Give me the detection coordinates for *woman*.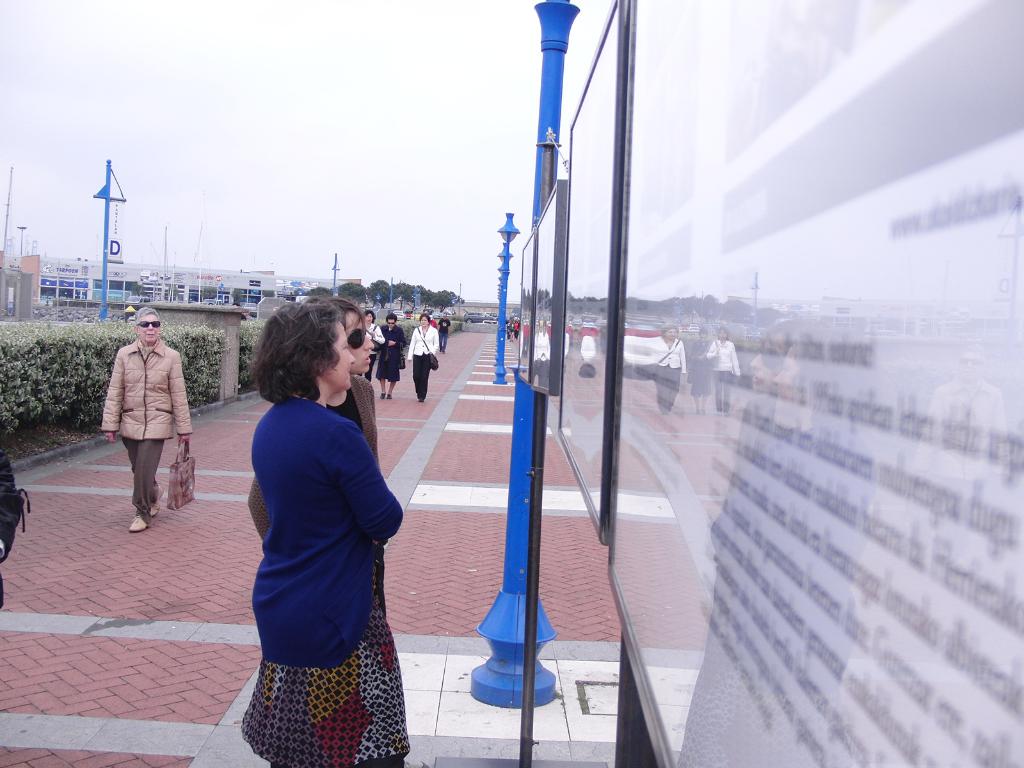
411,311,440,403.
